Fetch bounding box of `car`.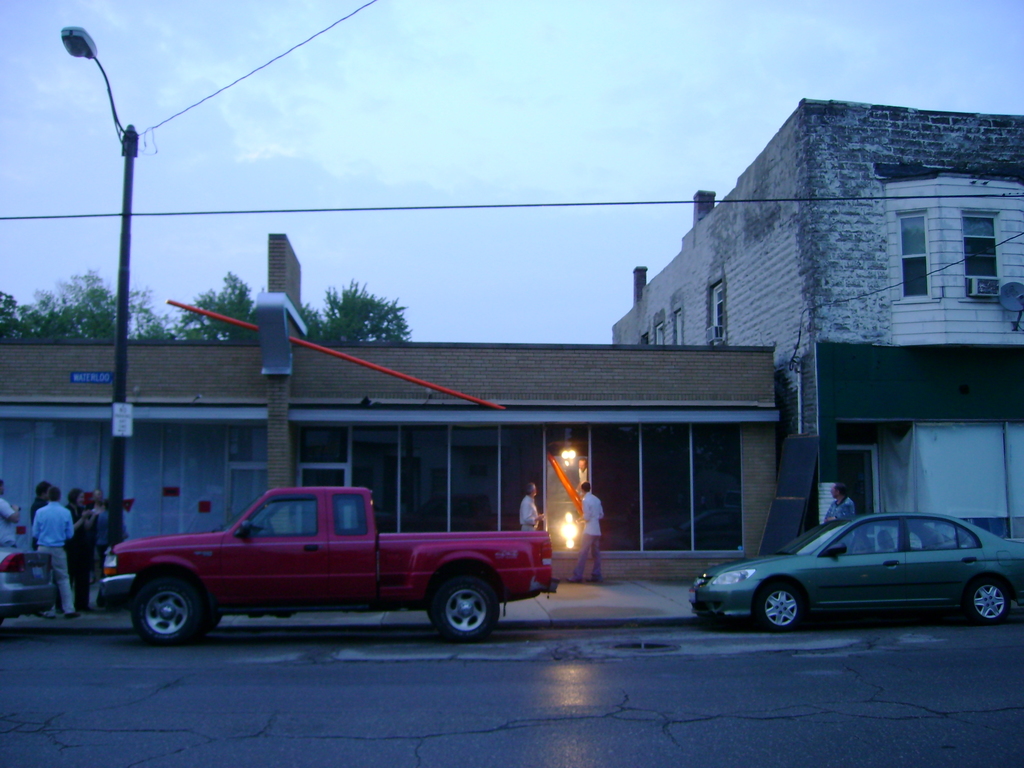
Bbox: pyautogui.locateOnScreen(678, 505, 1023, 634).
